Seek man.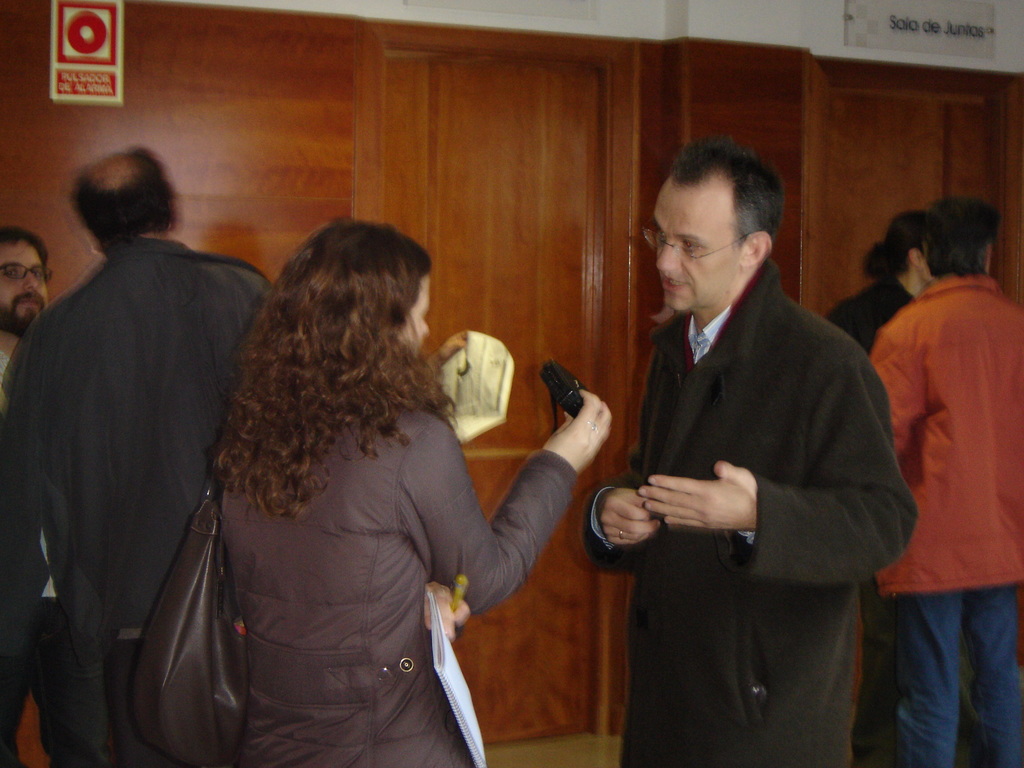
862, 194, 1023, 767.
